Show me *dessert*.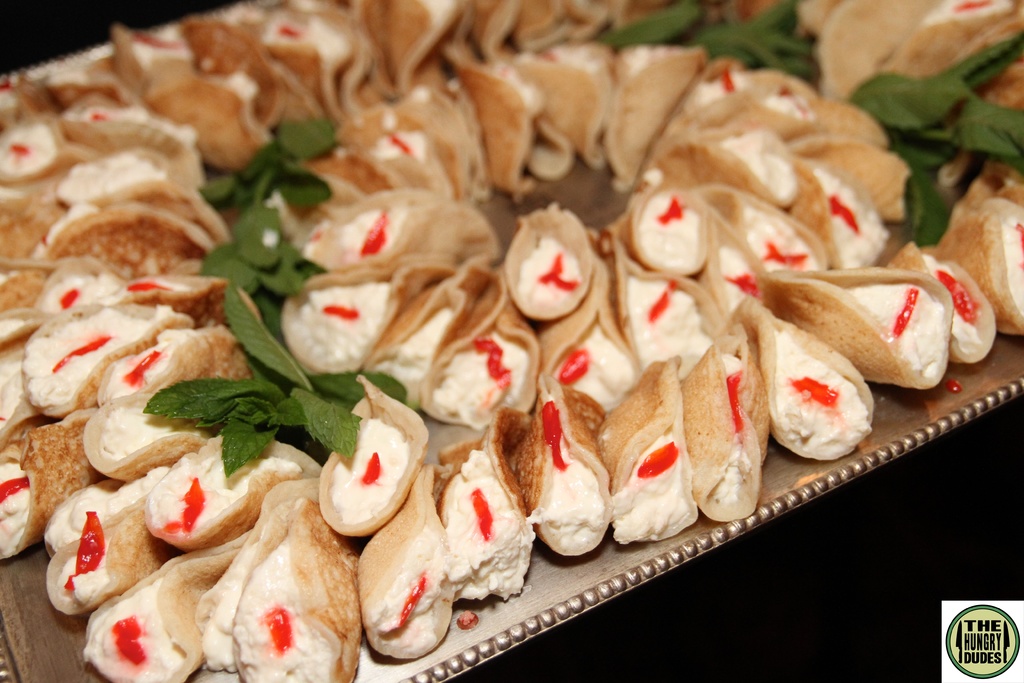
*dessert* is here: [left=215, top=470, right=360, bottom=682].
